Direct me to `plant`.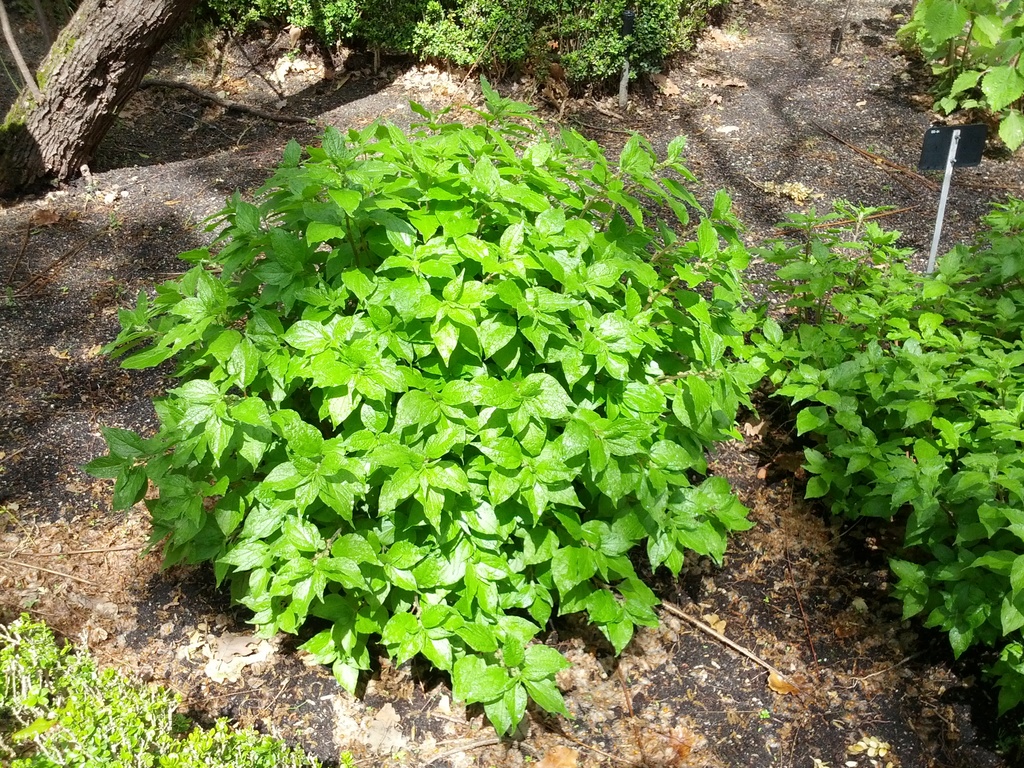
Direction: (left=74, top=77, right=762, bottom=748).
